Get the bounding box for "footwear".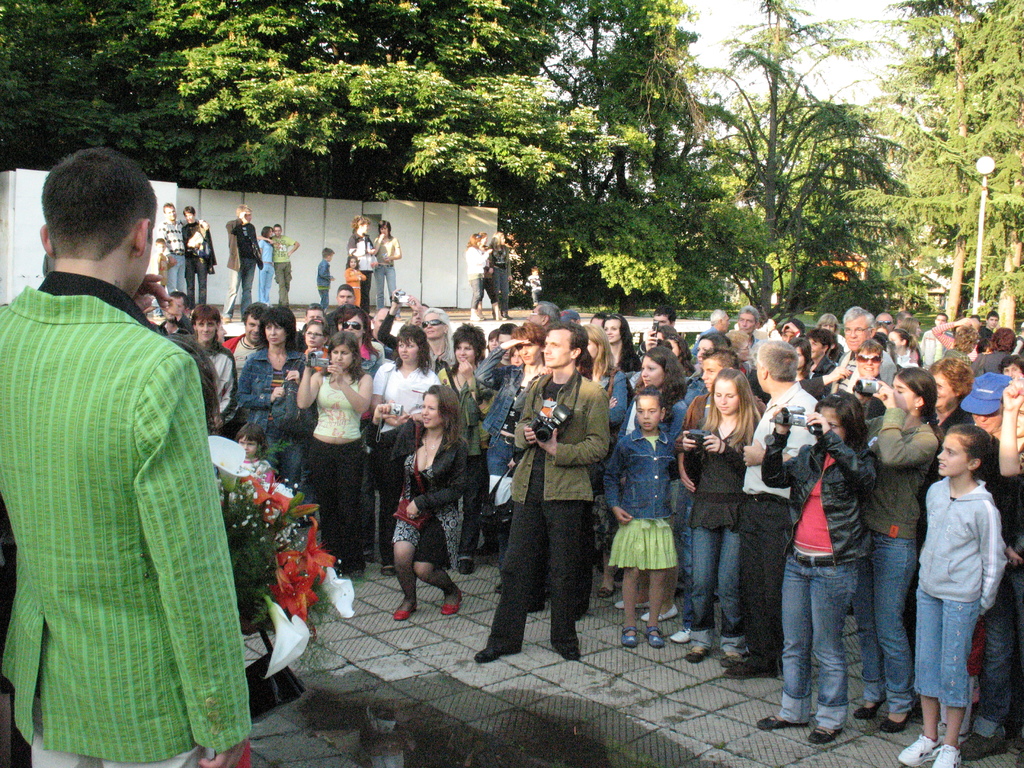
x1=625 y1=621 x2=639 y2=643.
